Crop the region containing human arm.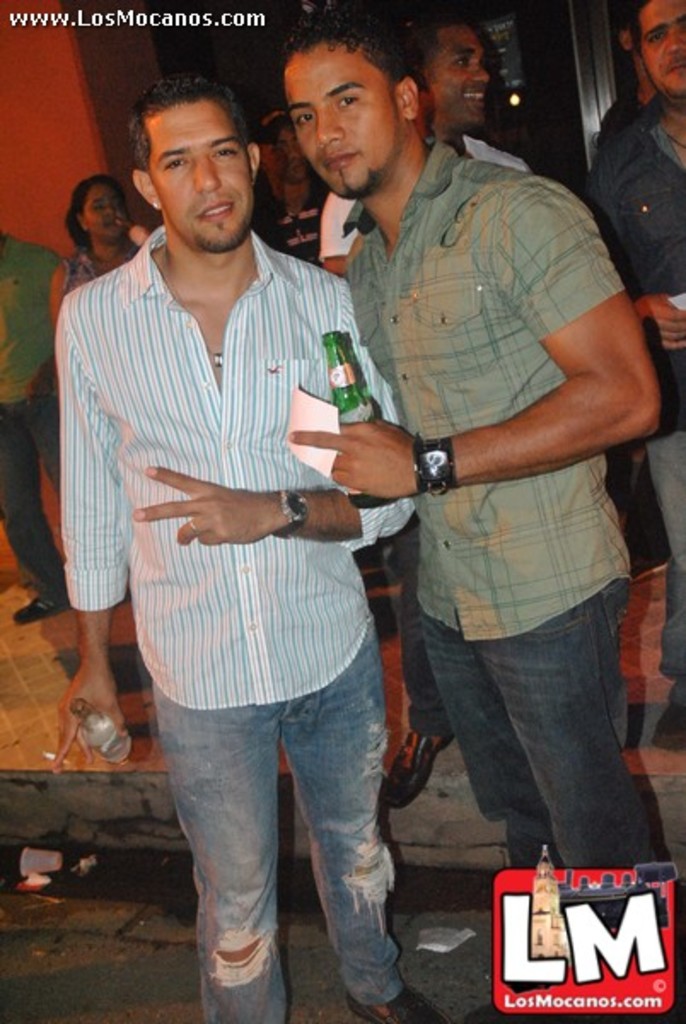
Crop region: <bbox>49, 300, 131, 780</bbox>.
